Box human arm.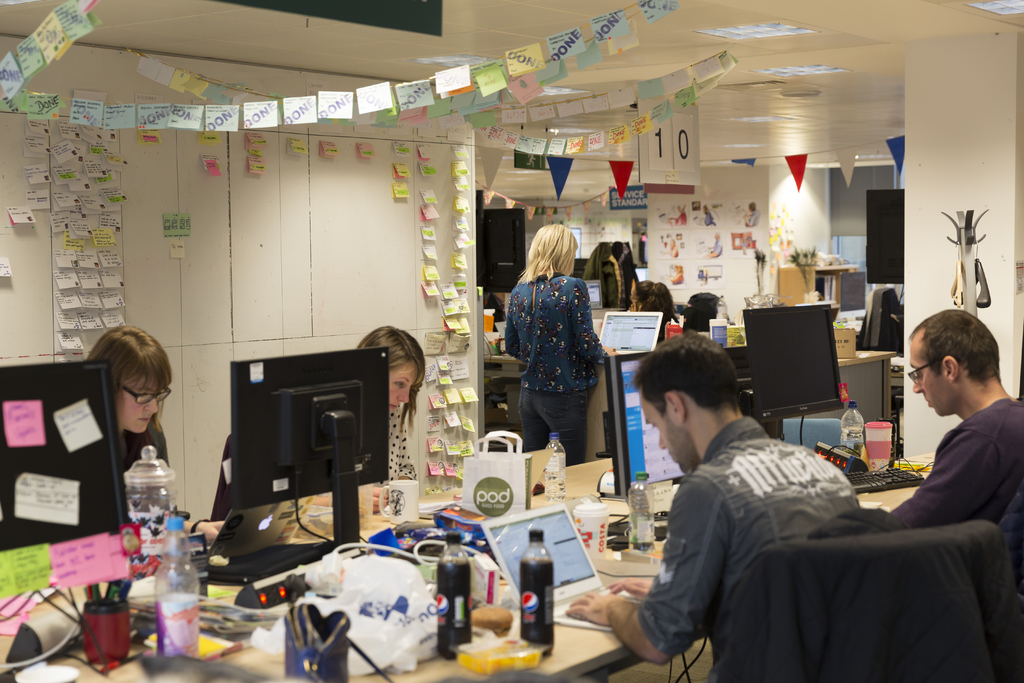
select_region(372, 421, 422, 511).
